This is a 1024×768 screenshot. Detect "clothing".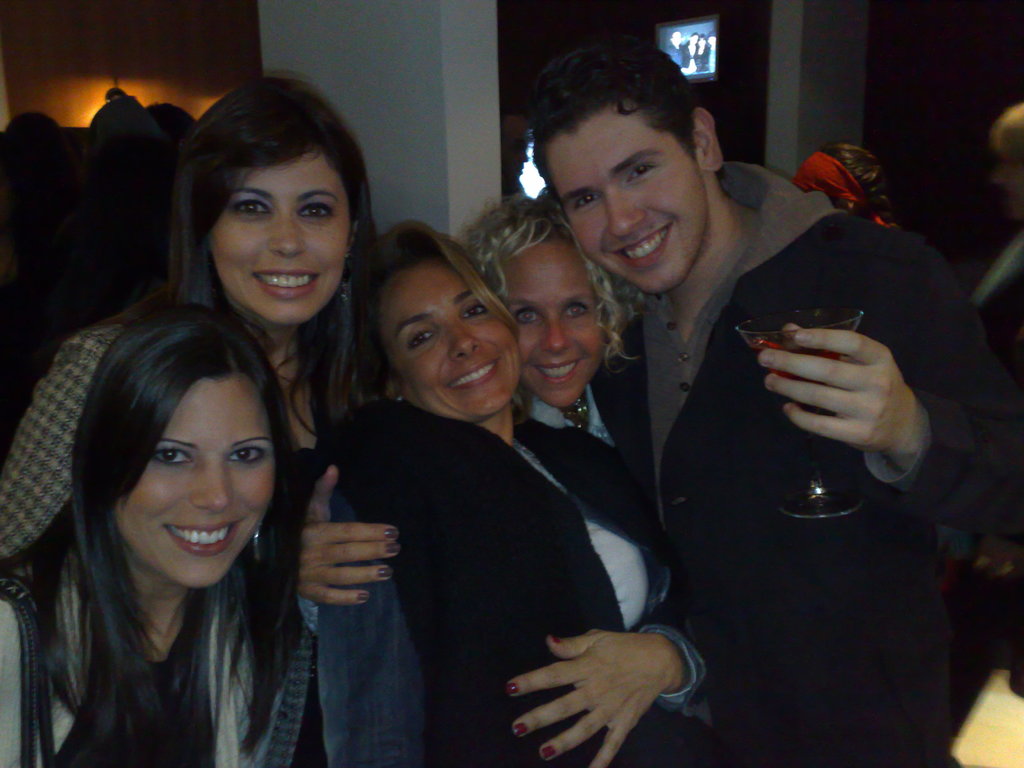
0, 312, 317, 767.
